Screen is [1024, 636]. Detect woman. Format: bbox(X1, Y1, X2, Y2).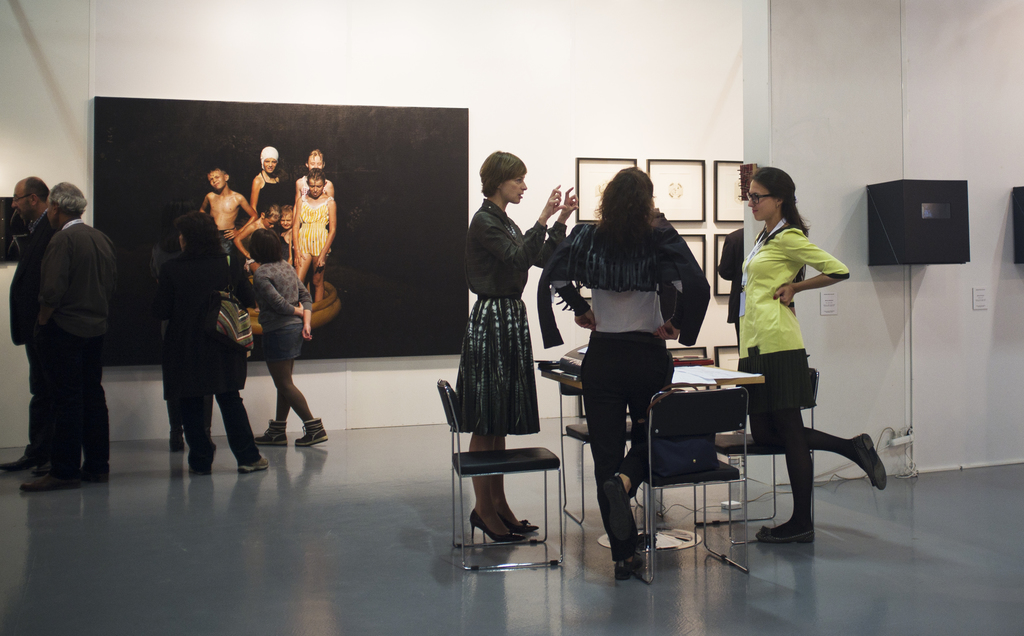
bbox(731, 165, 893, 542).
